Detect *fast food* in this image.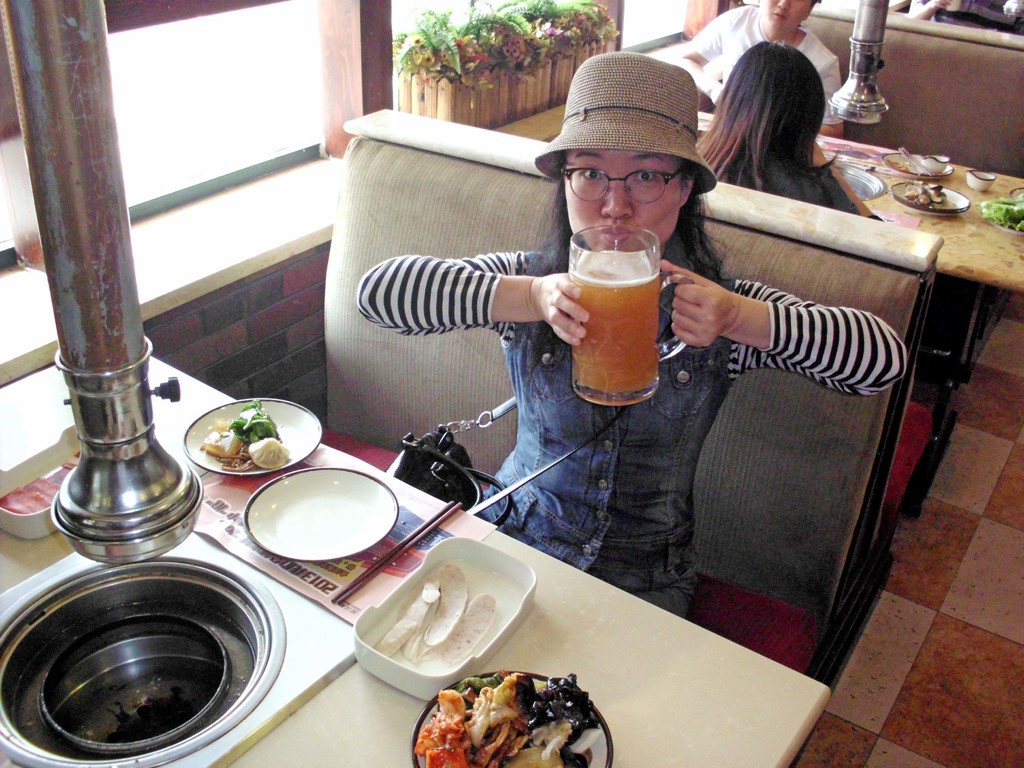
Detection: l=204, t=406, r=298, b=476.
